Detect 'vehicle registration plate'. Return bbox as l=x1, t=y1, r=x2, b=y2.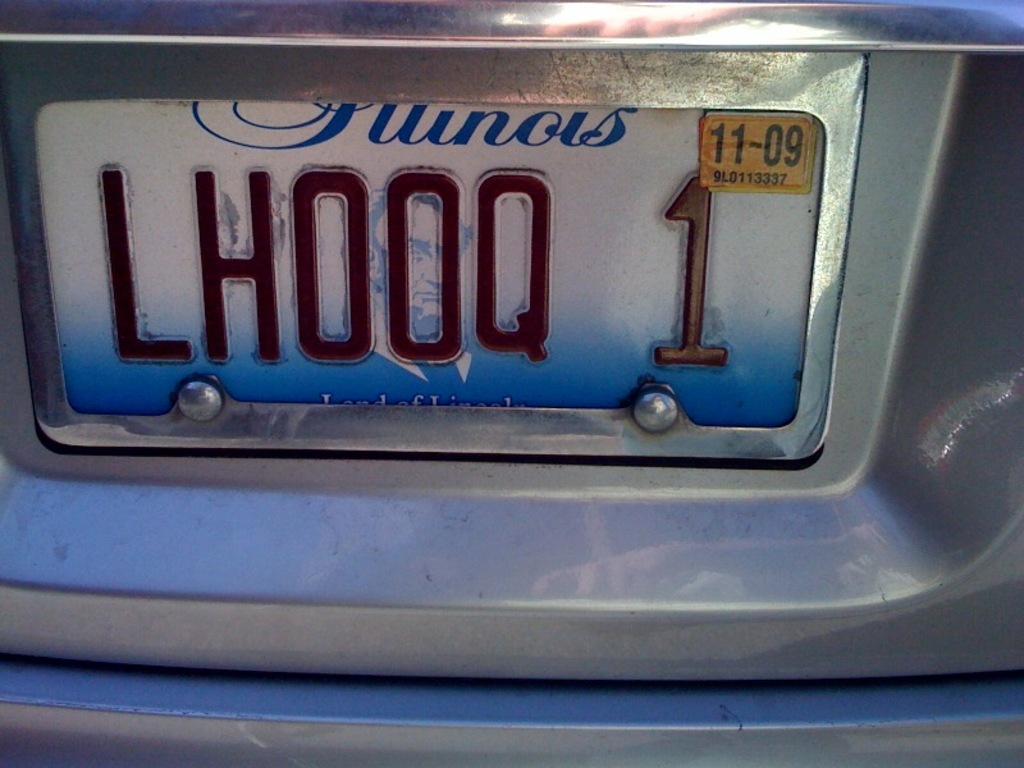
l=36, t=95, r=832, b=415.
